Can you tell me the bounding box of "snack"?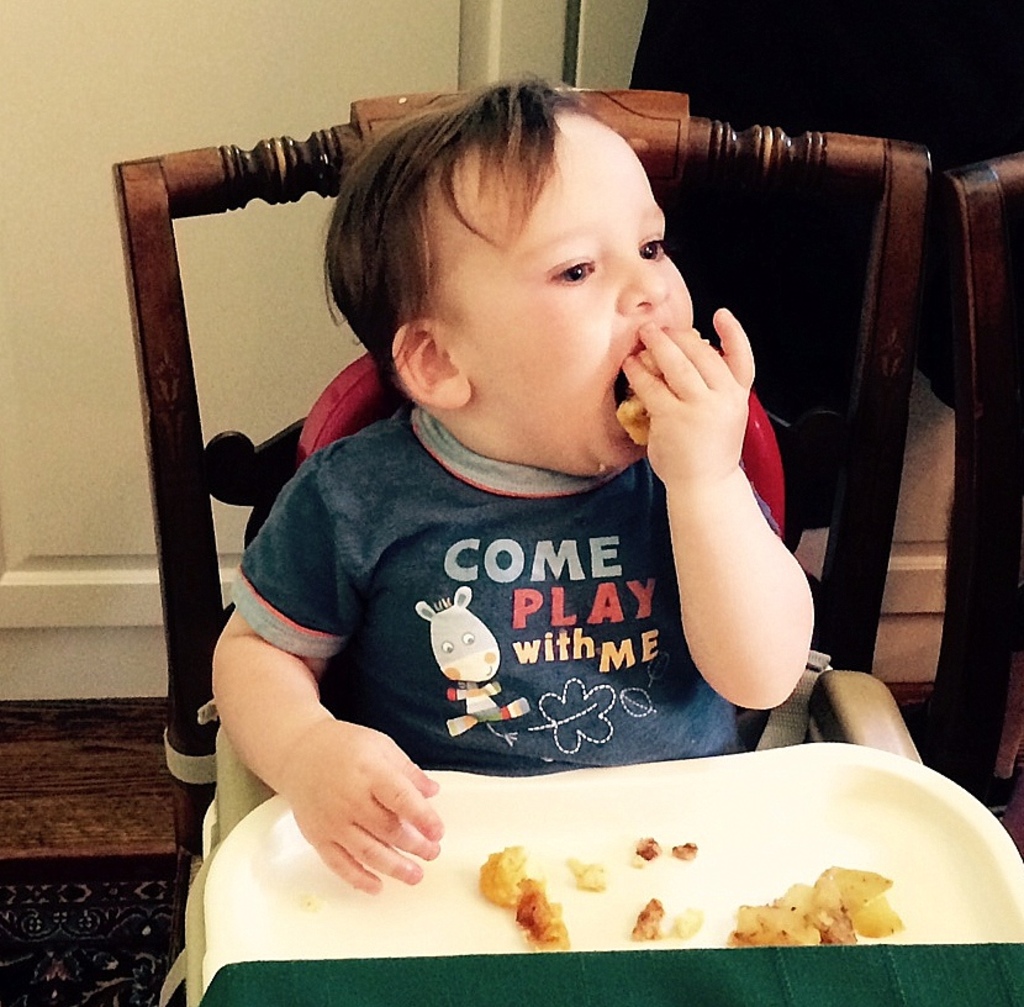
725/855/909/949.
